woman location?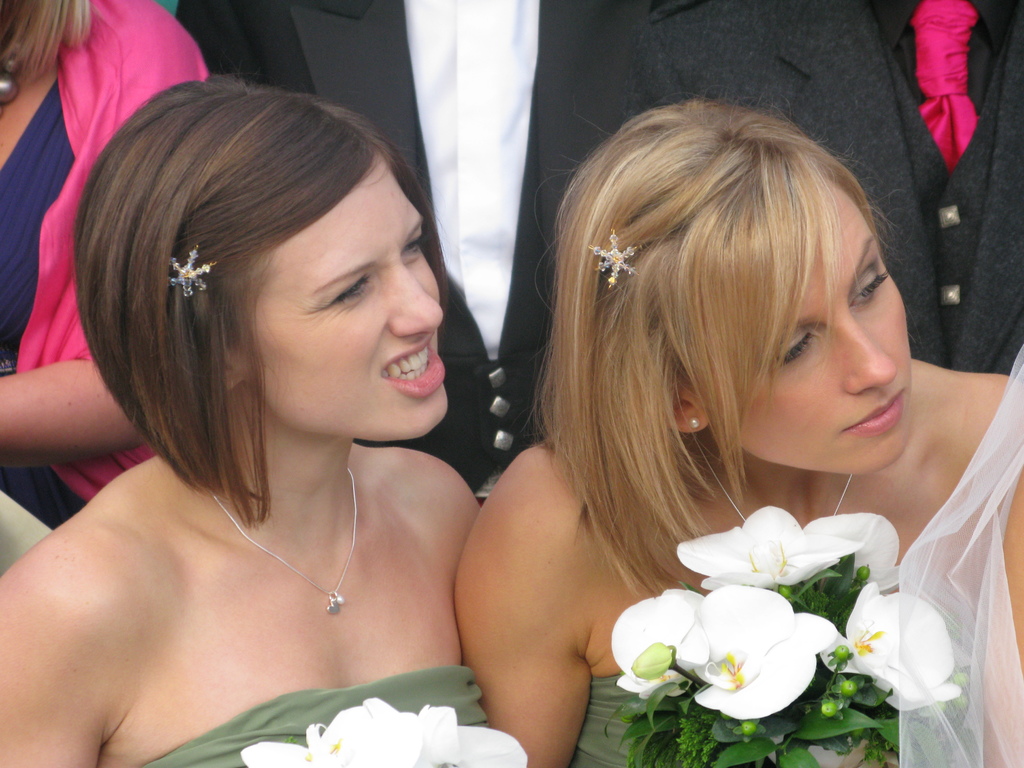
x1=0, y1=56, x2=561, y2=765
